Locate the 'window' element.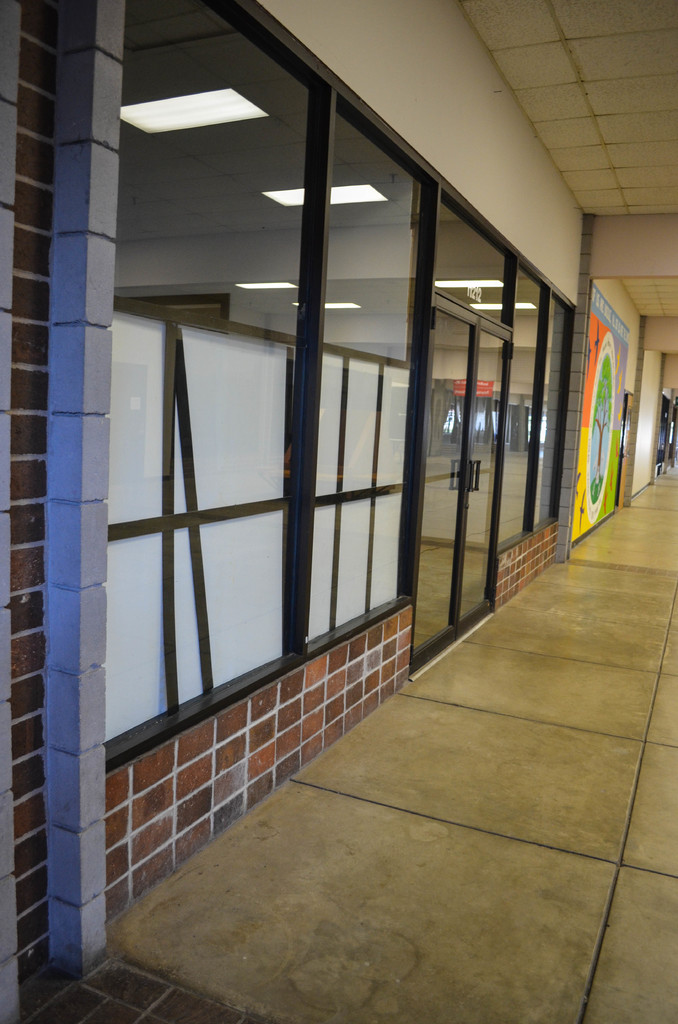
Element bbox: {"left": 503, "top": 267, "right": 541, "bottom": 547}.
